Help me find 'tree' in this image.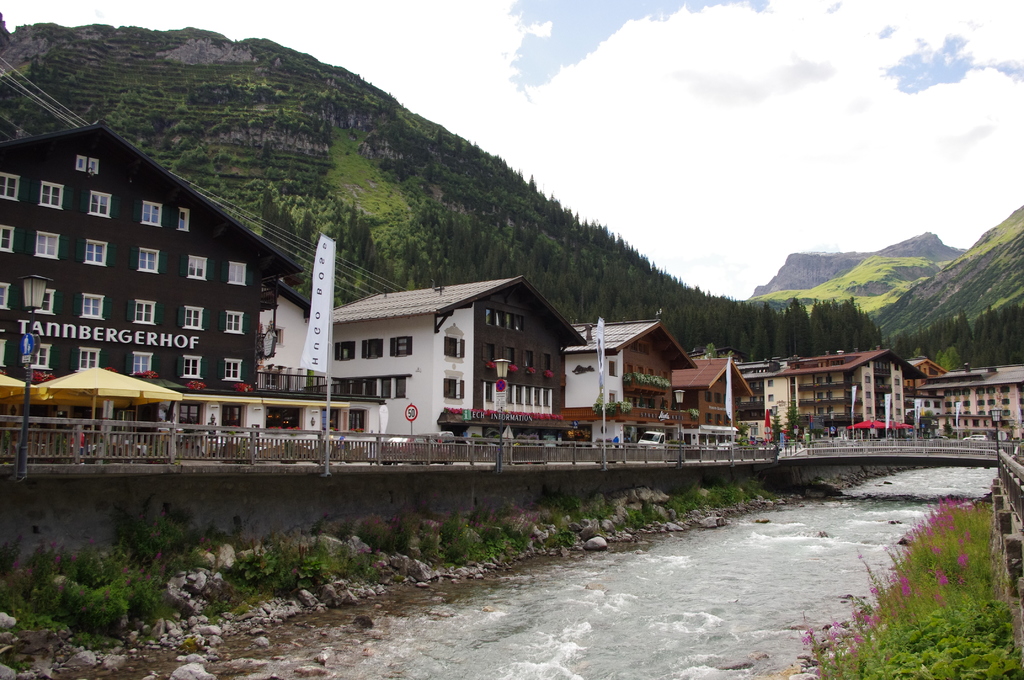
Found it: <bbox>0, 0, 1023, 678</bbox>.
